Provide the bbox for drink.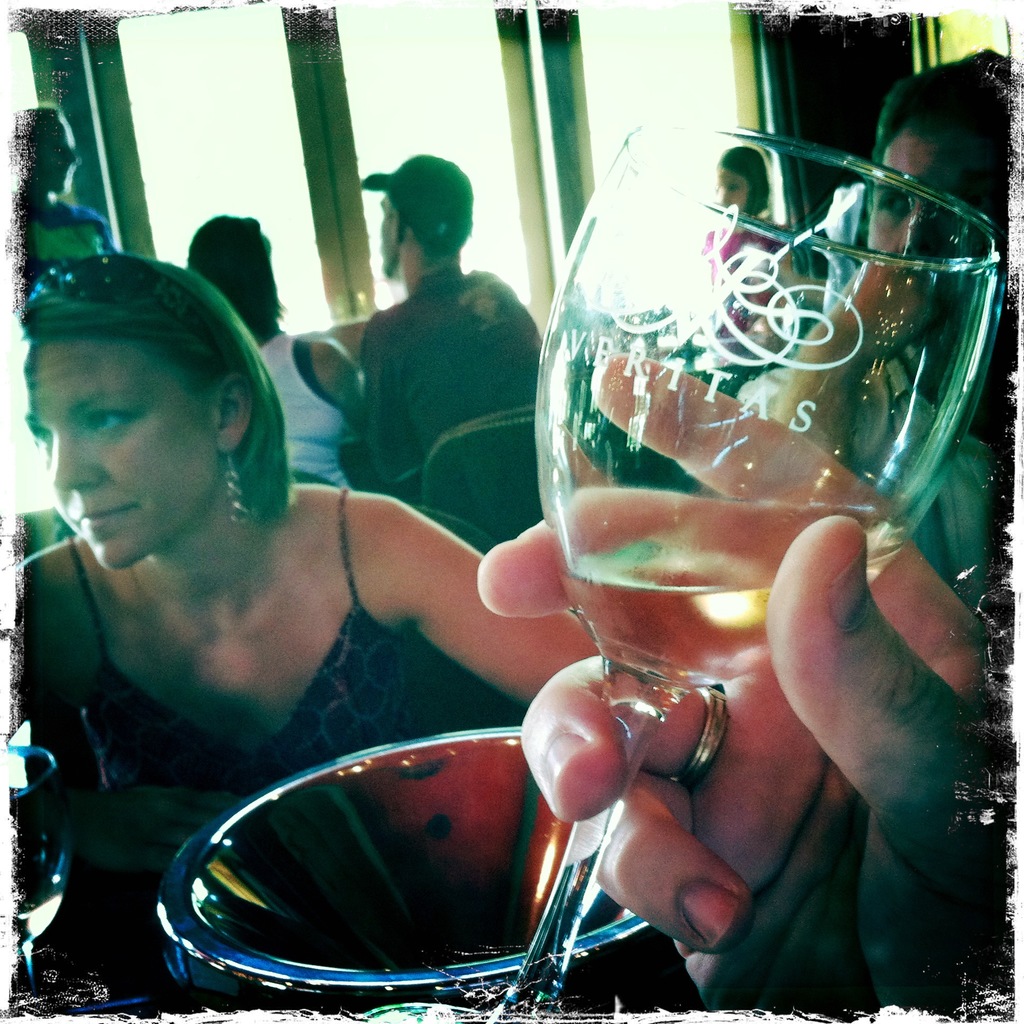
555:534:899:692.
